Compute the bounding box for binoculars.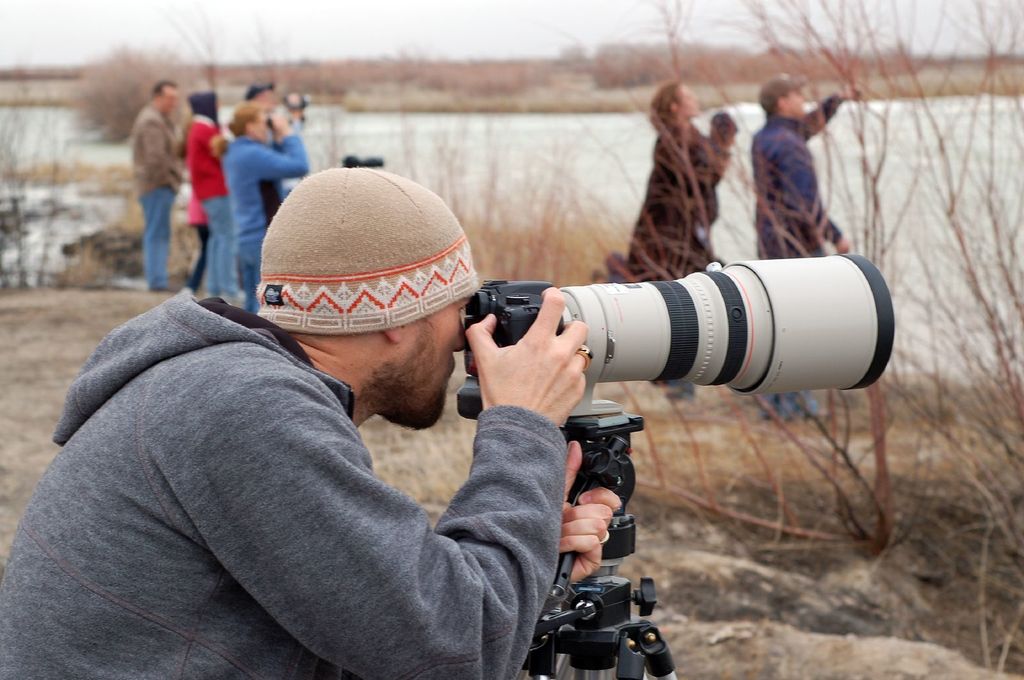
(left=452, top=249, right=897, bottom=411).
